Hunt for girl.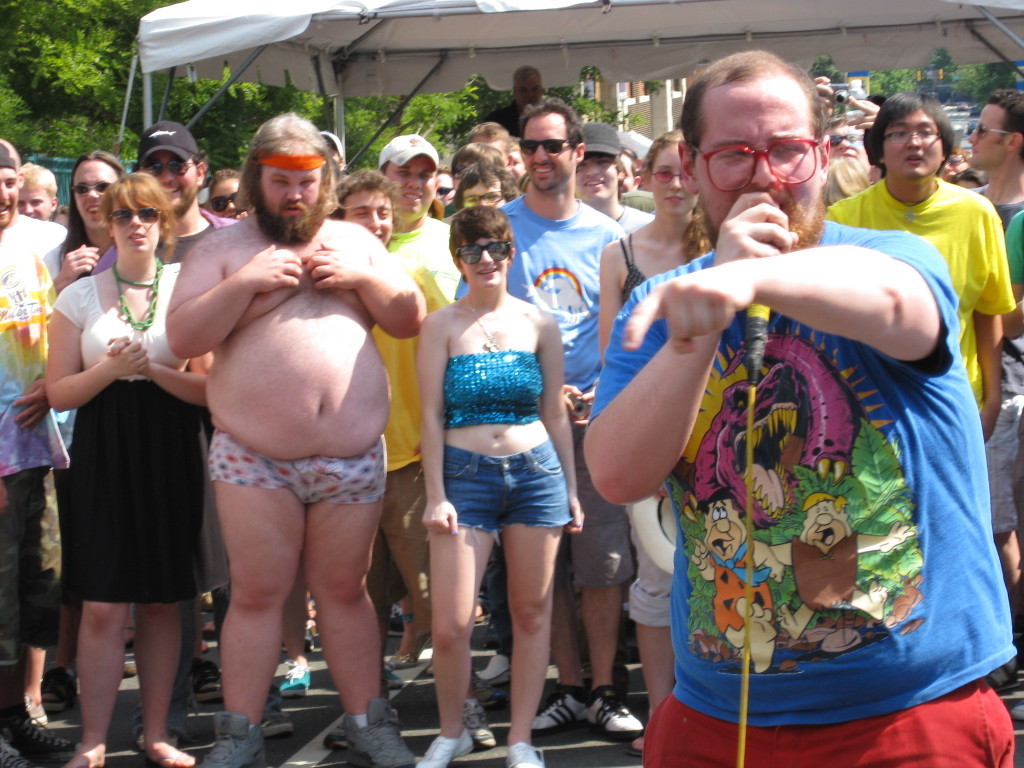
Hunted down at {"left": 596, "top": 123, "right": 712, "bottom": 739}.
